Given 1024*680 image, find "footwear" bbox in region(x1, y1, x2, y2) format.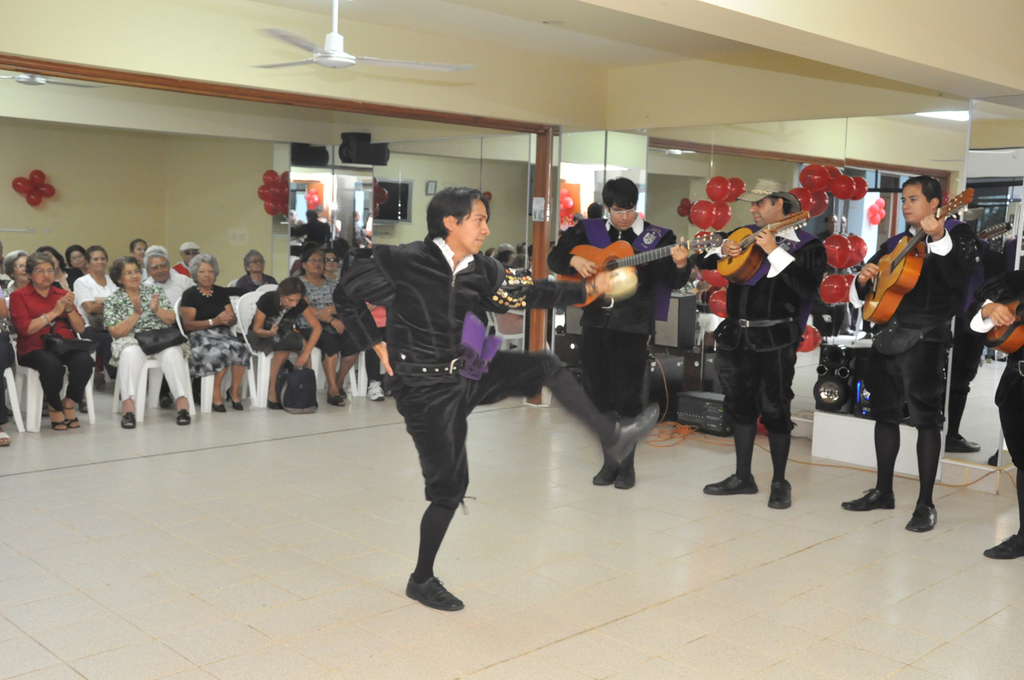
region(767, 479, 794, 511).
